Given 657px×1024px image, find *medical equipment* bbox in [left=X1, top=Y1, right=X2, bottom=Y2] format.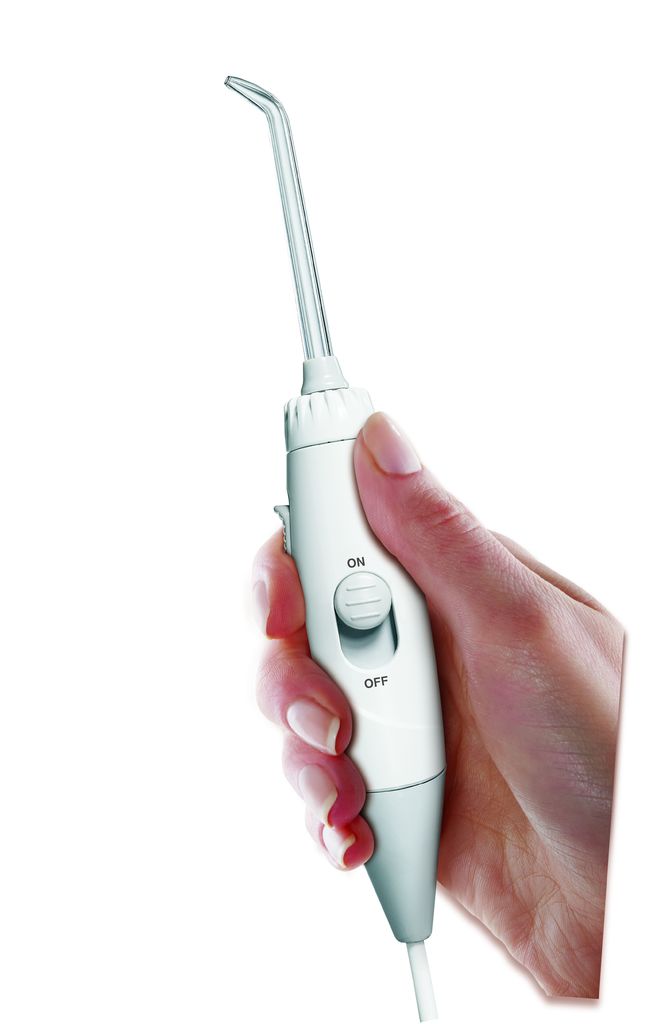
[left=97, top=99, right=545, bottom=986].
